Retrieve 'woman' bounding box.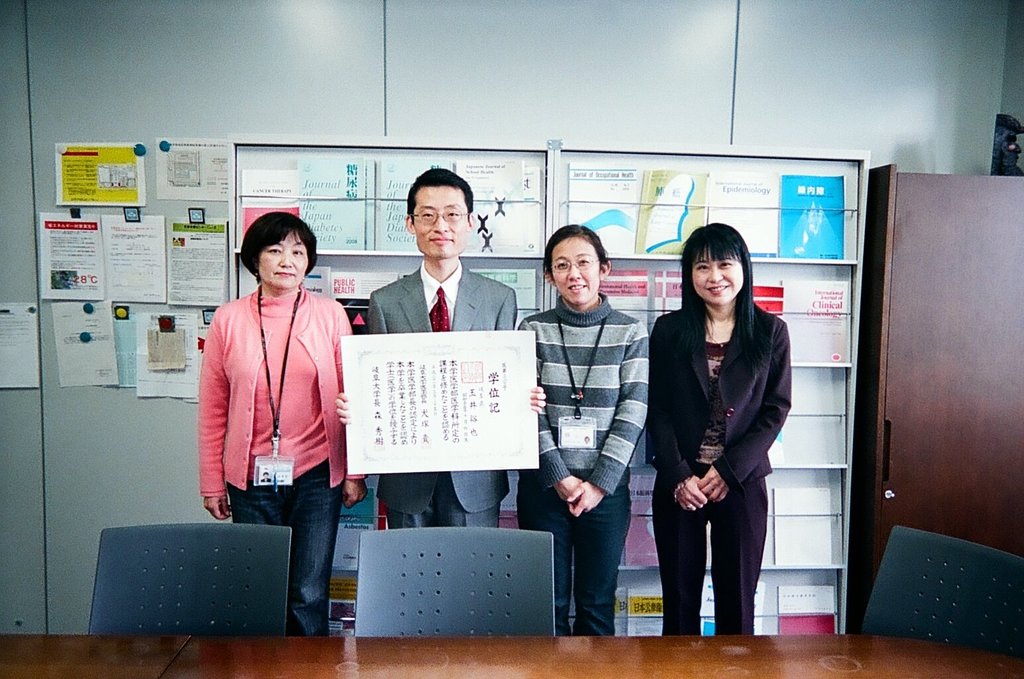
Bounding box: select_region(198, 208, 371, 639).
